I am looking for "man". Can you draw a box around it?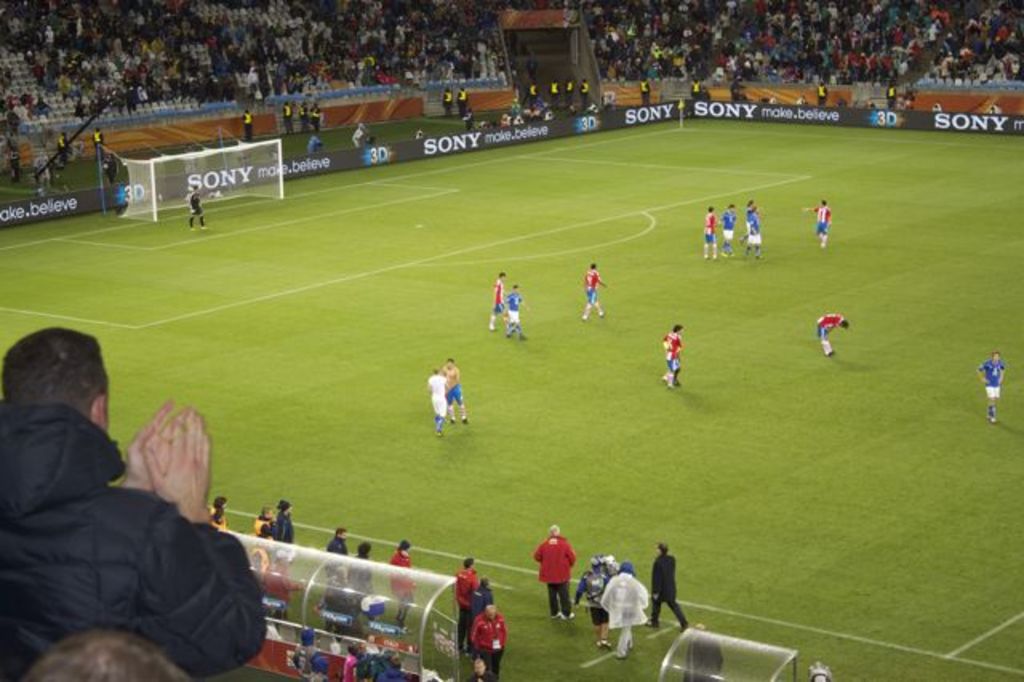
Sure, the bounding box is Rect(581, 263, 613, 322).
